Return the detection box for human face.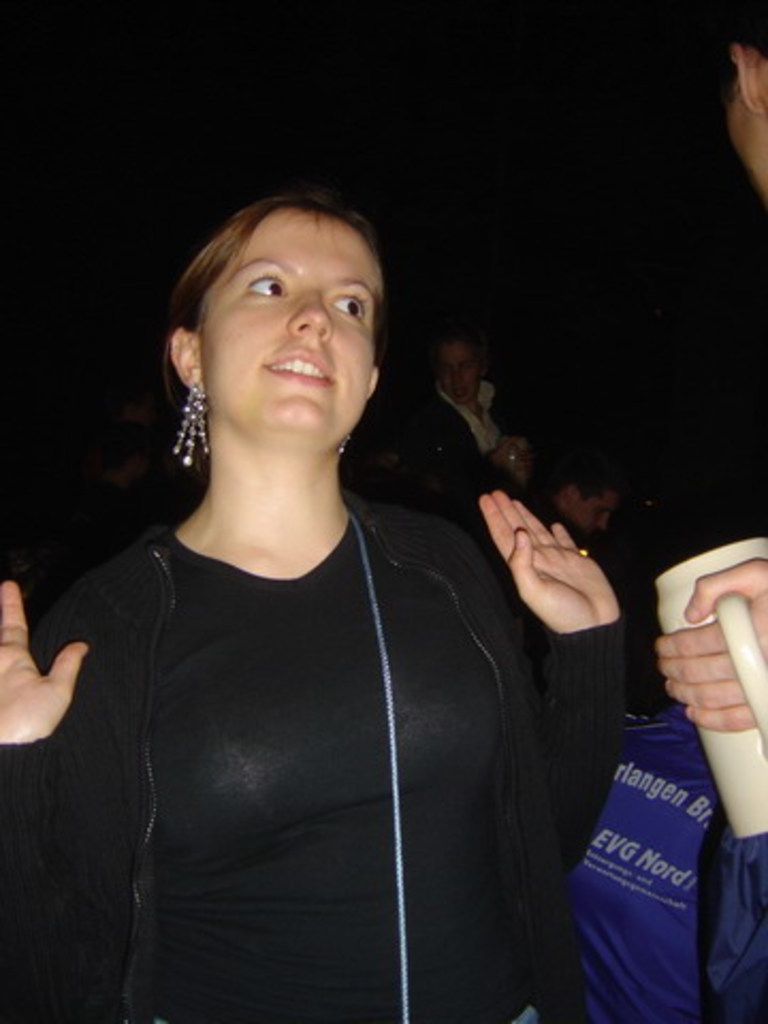
(left=730, top=115, right=766, bottom=201).
